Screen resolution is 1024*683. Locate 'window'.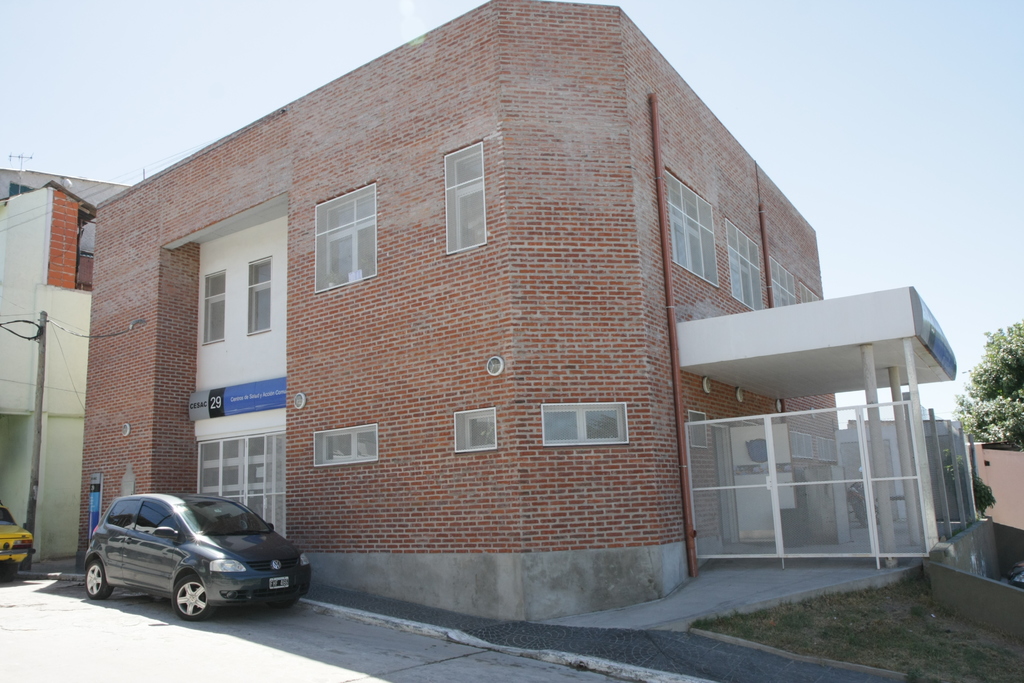
bbox=(313, 422, 379, 464).
